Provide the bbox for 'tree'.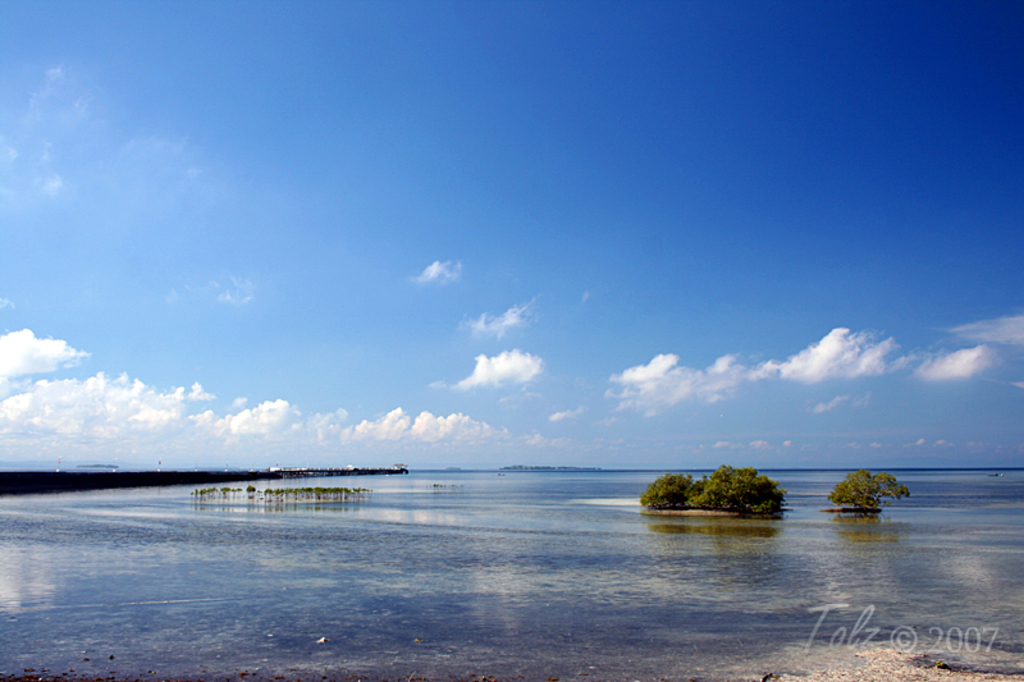
832, 471, 910, 509.
